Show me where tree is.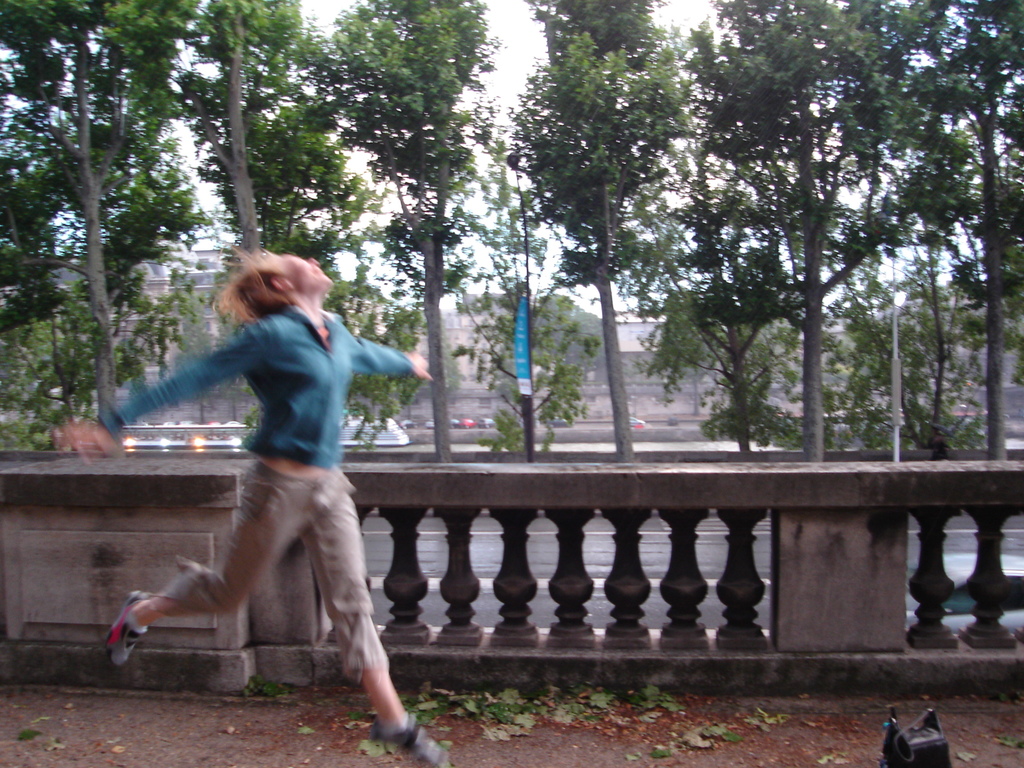
tree is at pyautogui.locateOnScreen(705, 0, 927, 460).
